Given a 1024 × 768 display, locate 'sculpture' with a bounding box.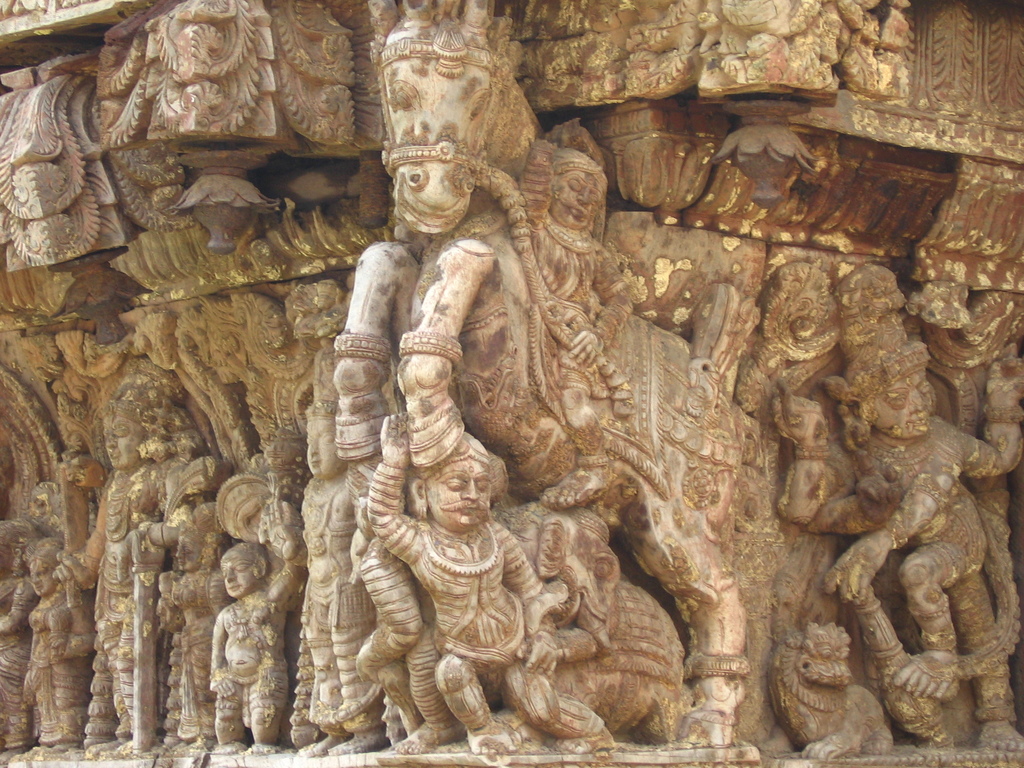
Located: 330, 0, 771, 762.
